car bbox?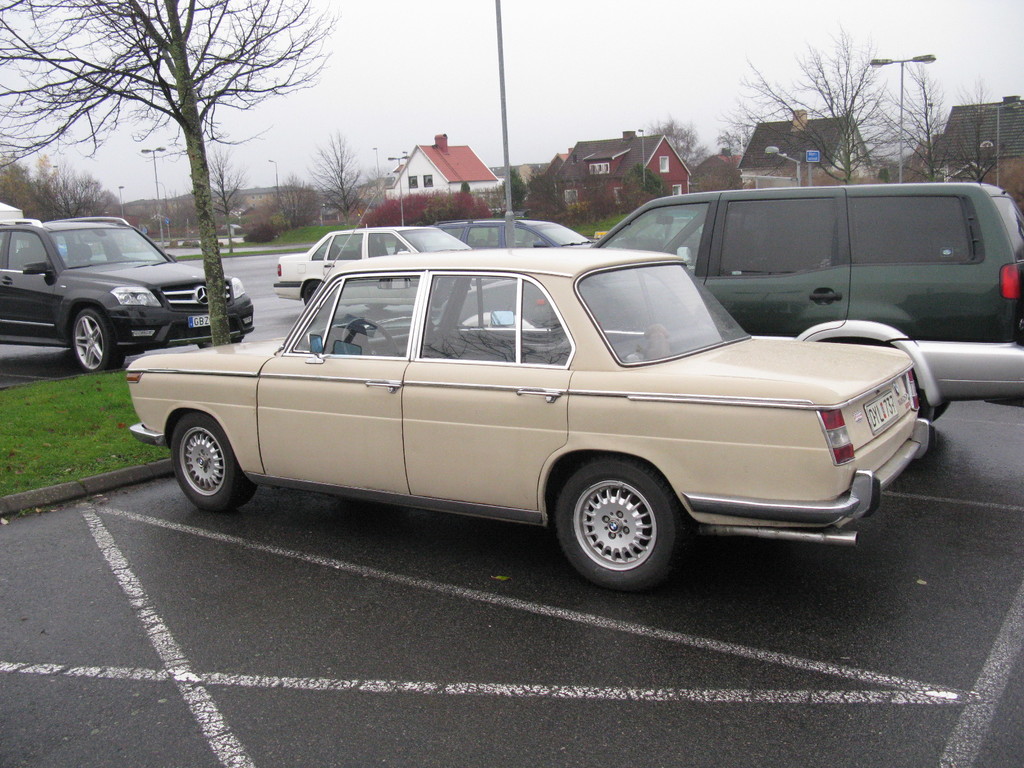
bbox(0, 212, 256, 372)
